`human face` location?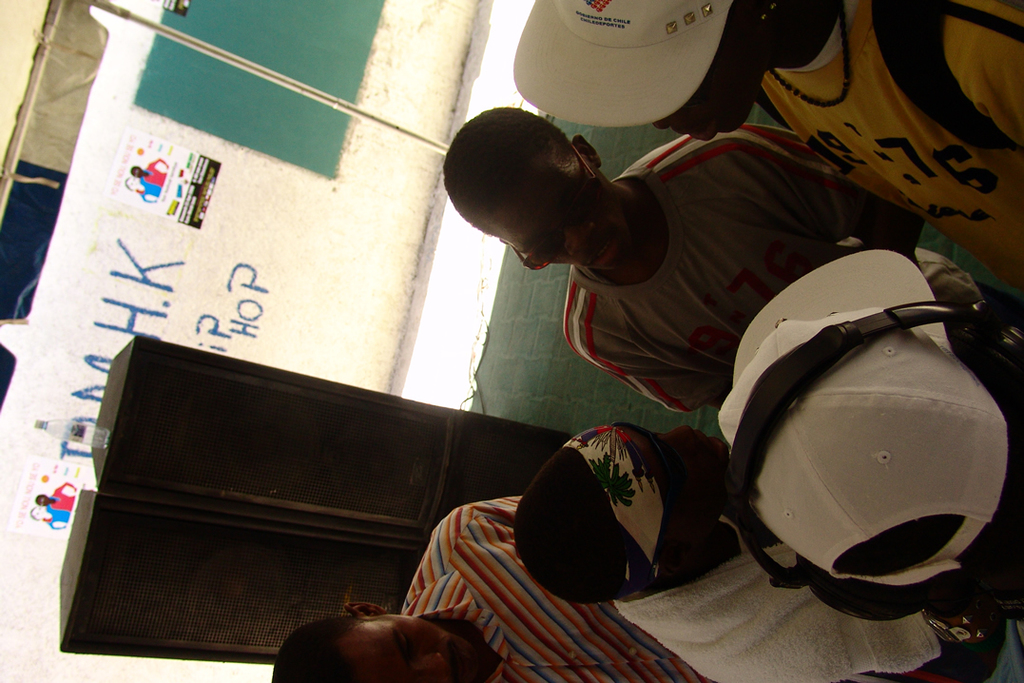
<box>617,431,729,503</box>
